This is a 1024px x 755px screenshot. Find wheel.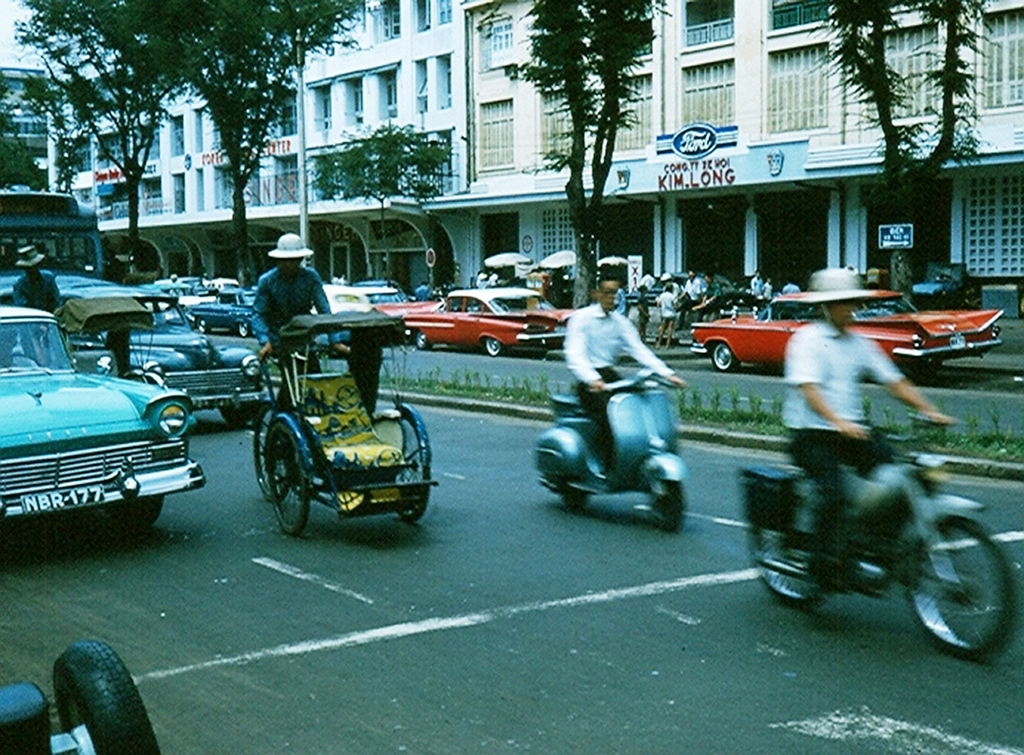
Bounding box: [x1=49, y1=640, x2=159, y2=754].
